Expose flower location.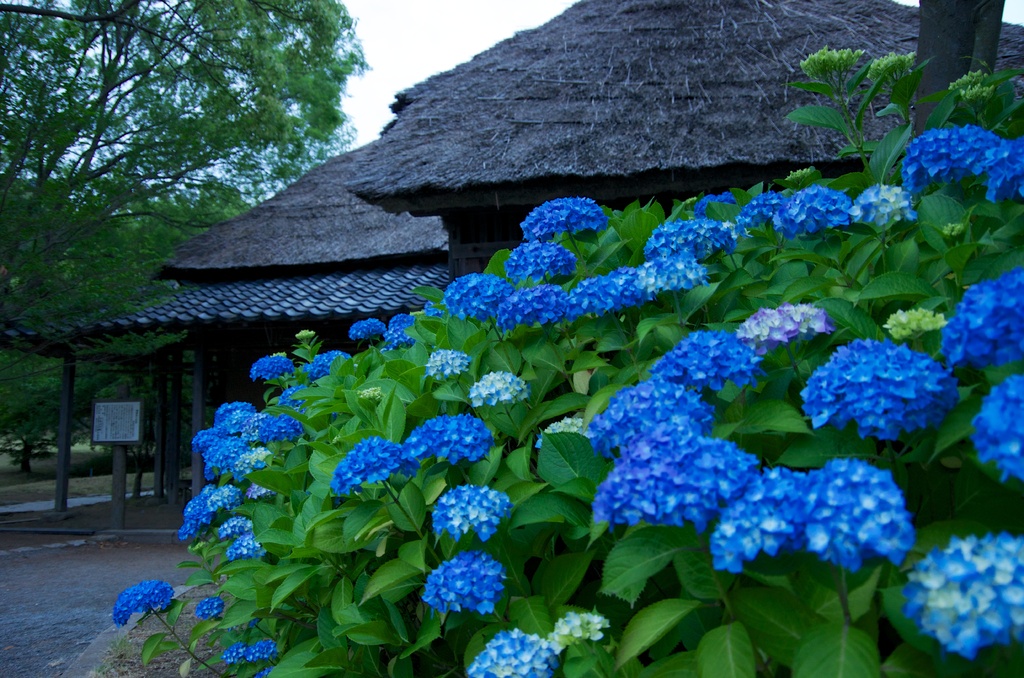
Exposed at box(572, 272, 648, 316).
